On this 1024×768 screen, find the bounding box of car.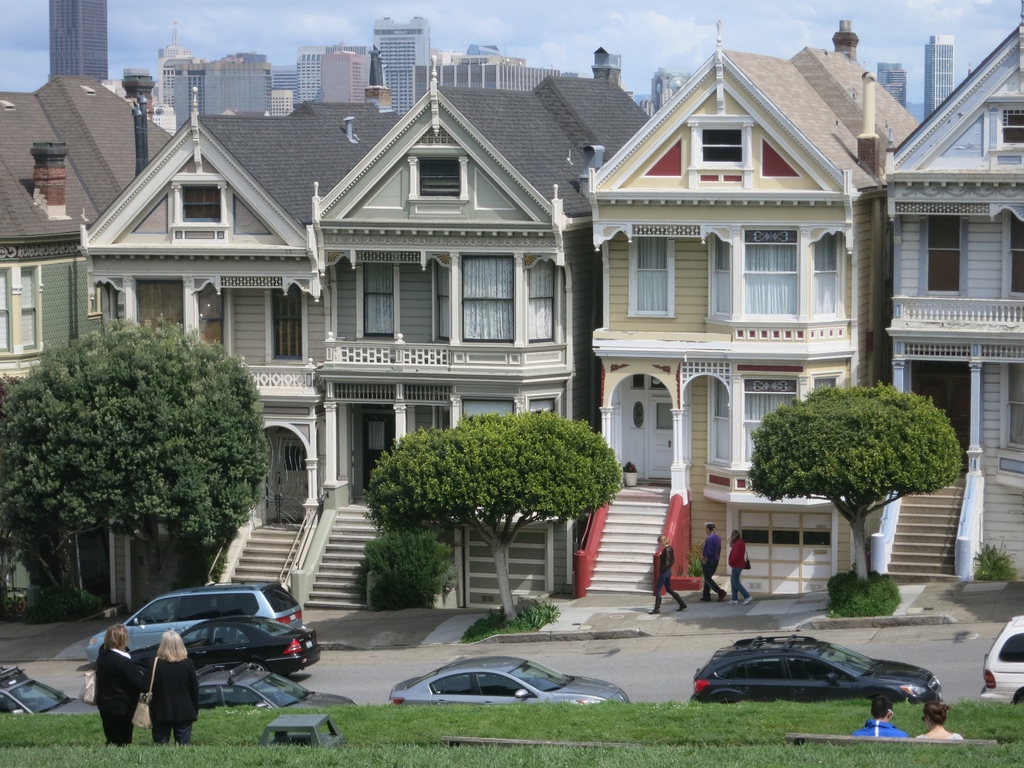
Bounding box: box=[687, 632, 943, 705].
